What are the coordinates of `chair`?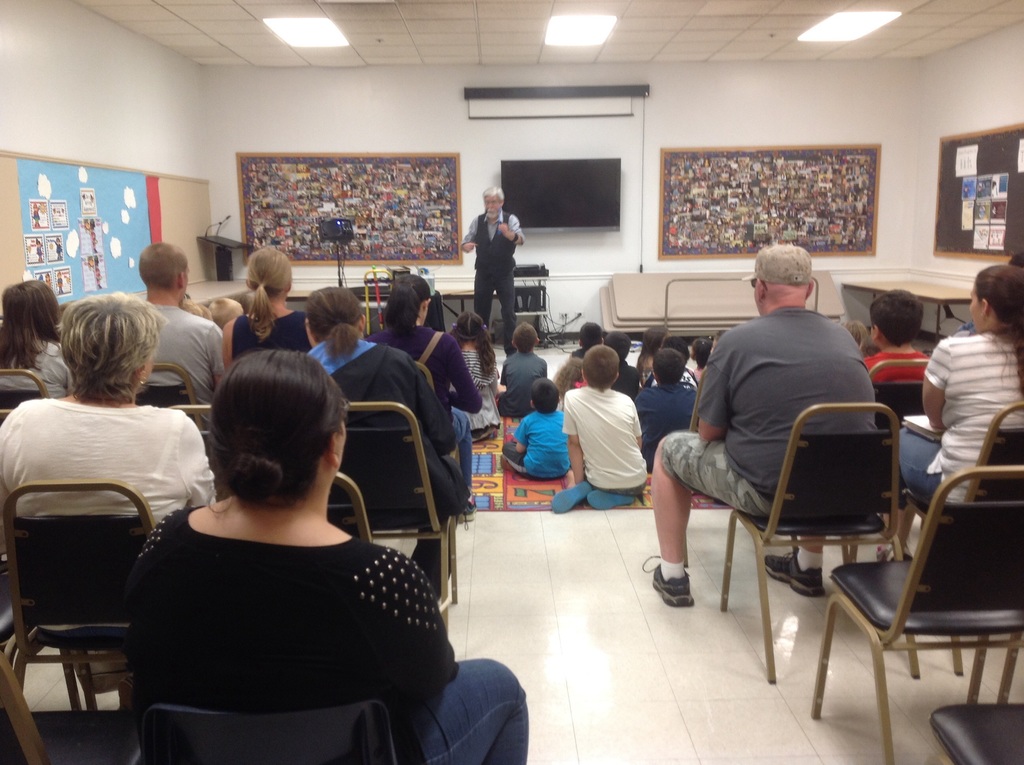
Rect(0, 647, 138, 764).
